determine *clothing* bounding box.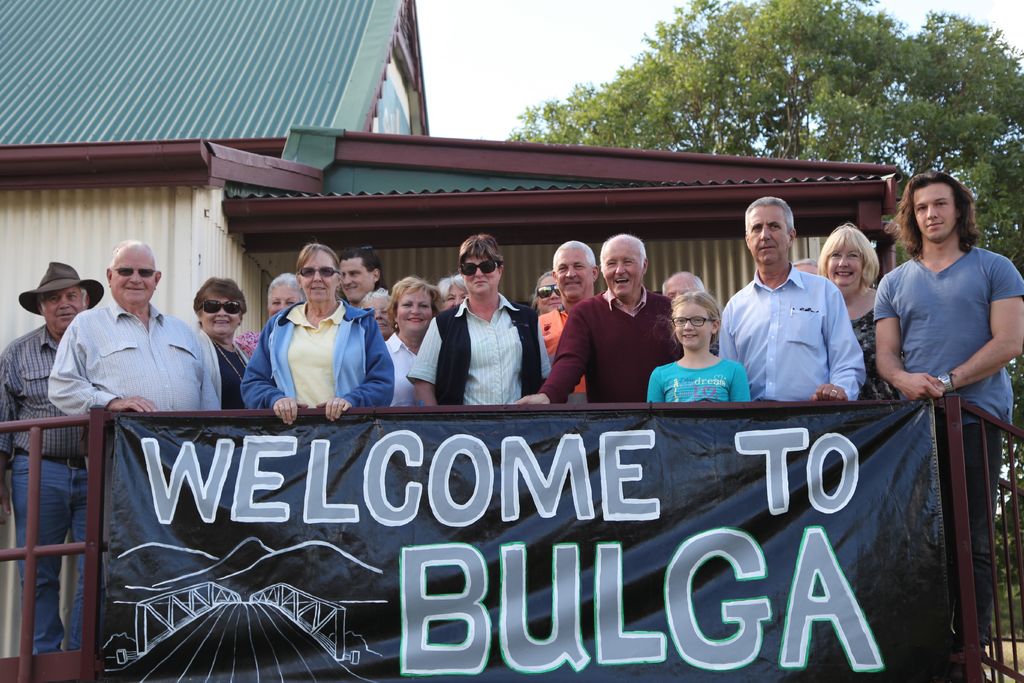
Determined: x1=717 y1=263 x2=868 y2=402.
